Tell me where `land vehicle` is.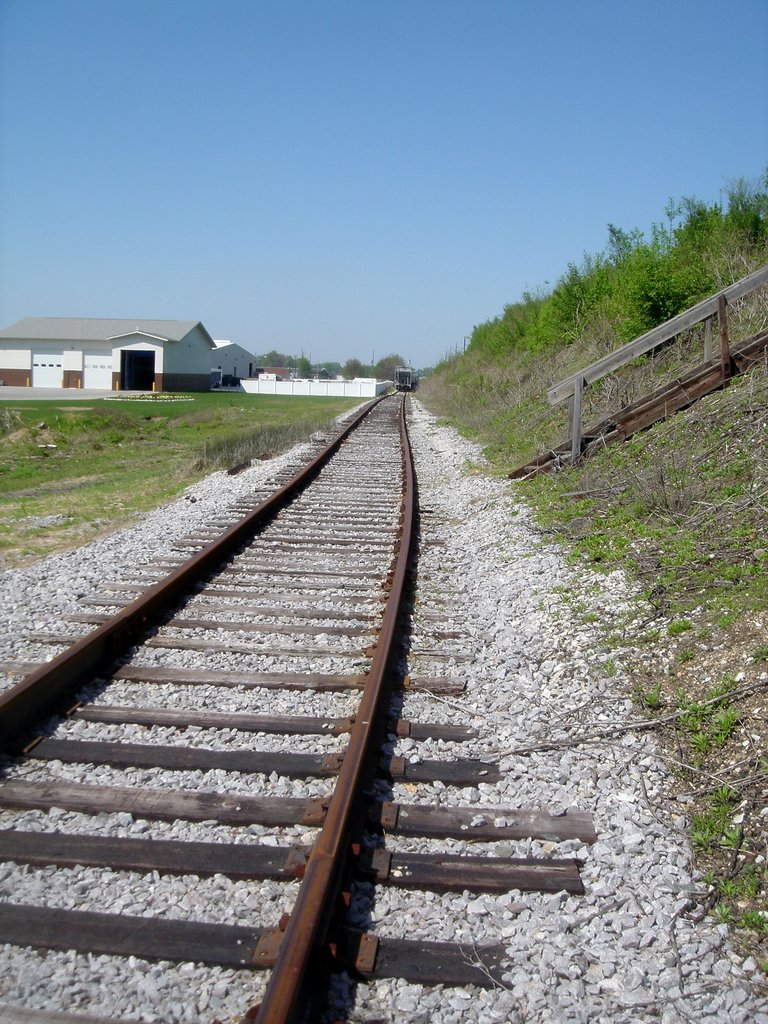
`land vehicle` is at (388, 365, 418, 388).
